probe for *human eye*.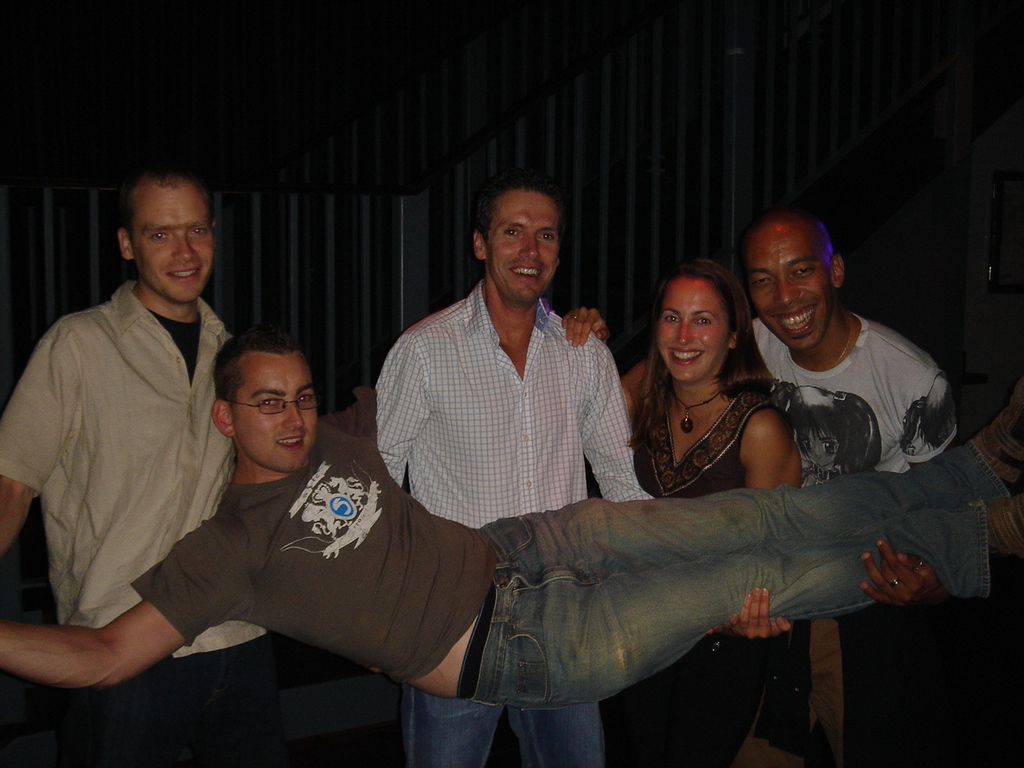
Probe result: select_region(752, 273, 774, 285).
